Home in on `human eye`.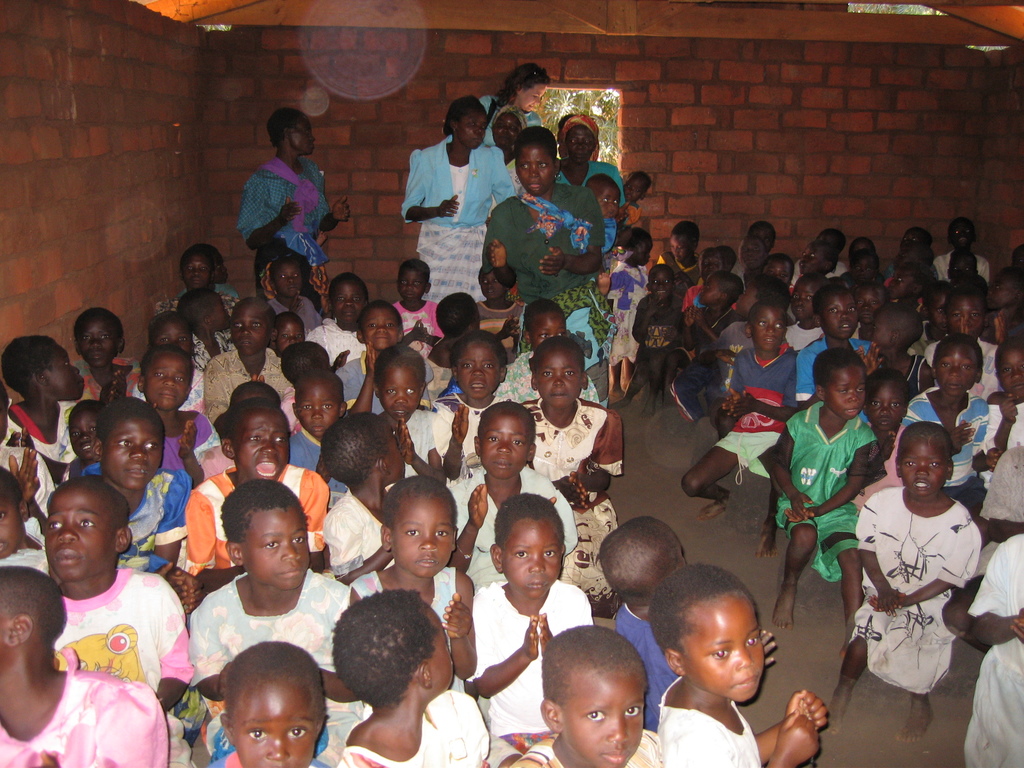
Homed in at (953,311,963,316).
